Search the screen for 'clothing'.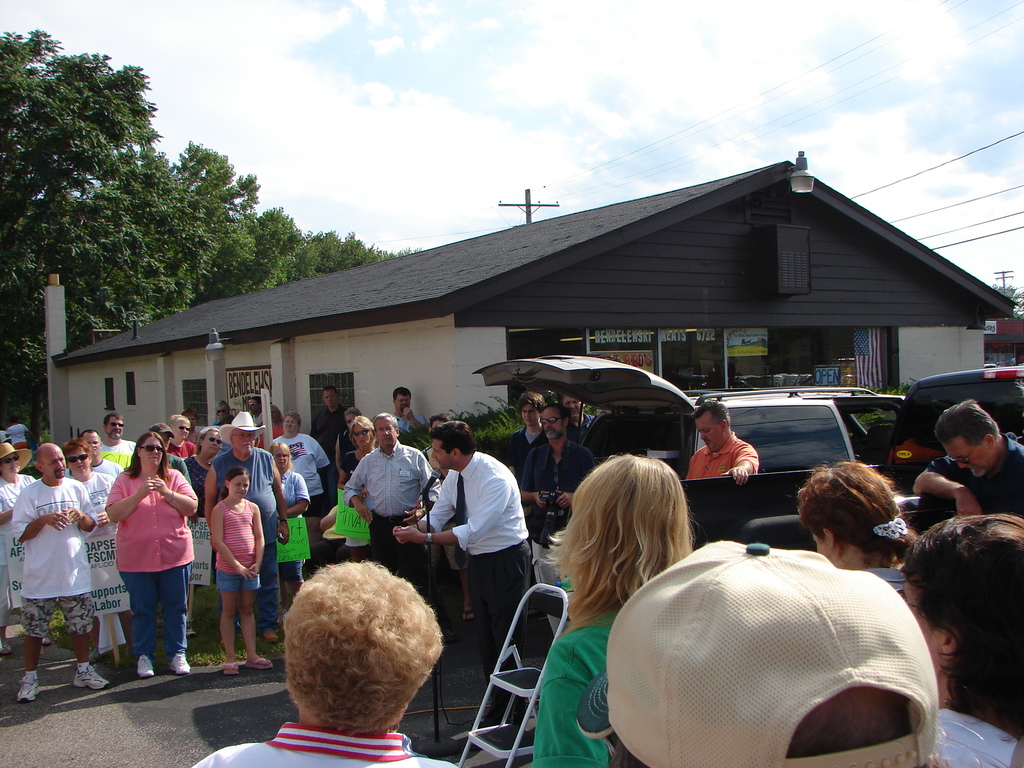
Found at locate(463, 535, 529, 712).
